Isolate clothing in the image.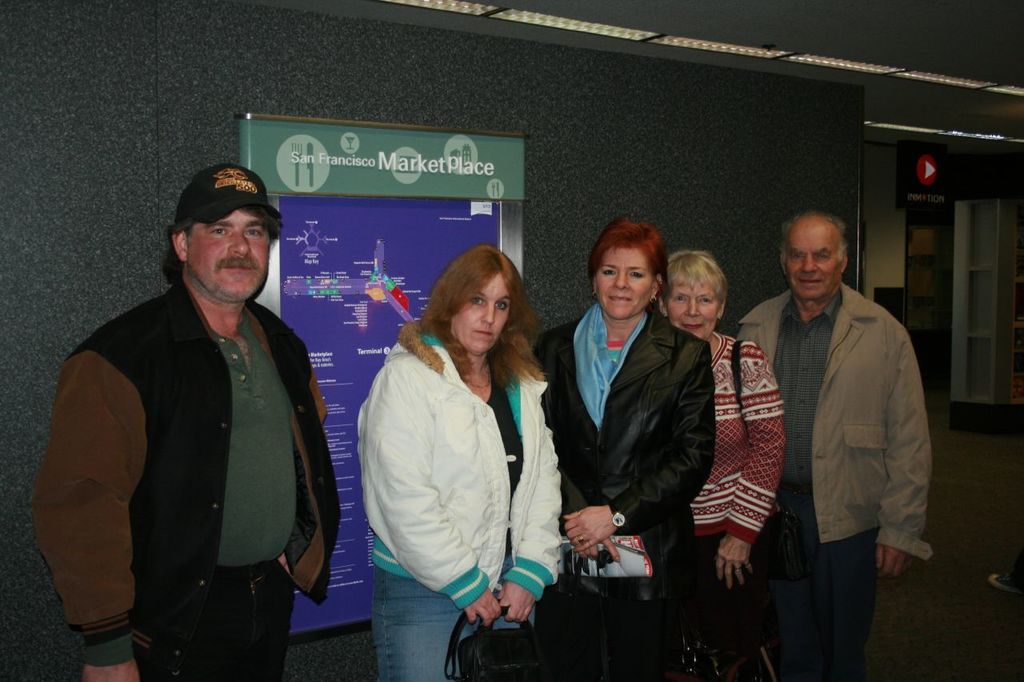
Isolated region: [left=678, top=326, right=790, bottom=659].
